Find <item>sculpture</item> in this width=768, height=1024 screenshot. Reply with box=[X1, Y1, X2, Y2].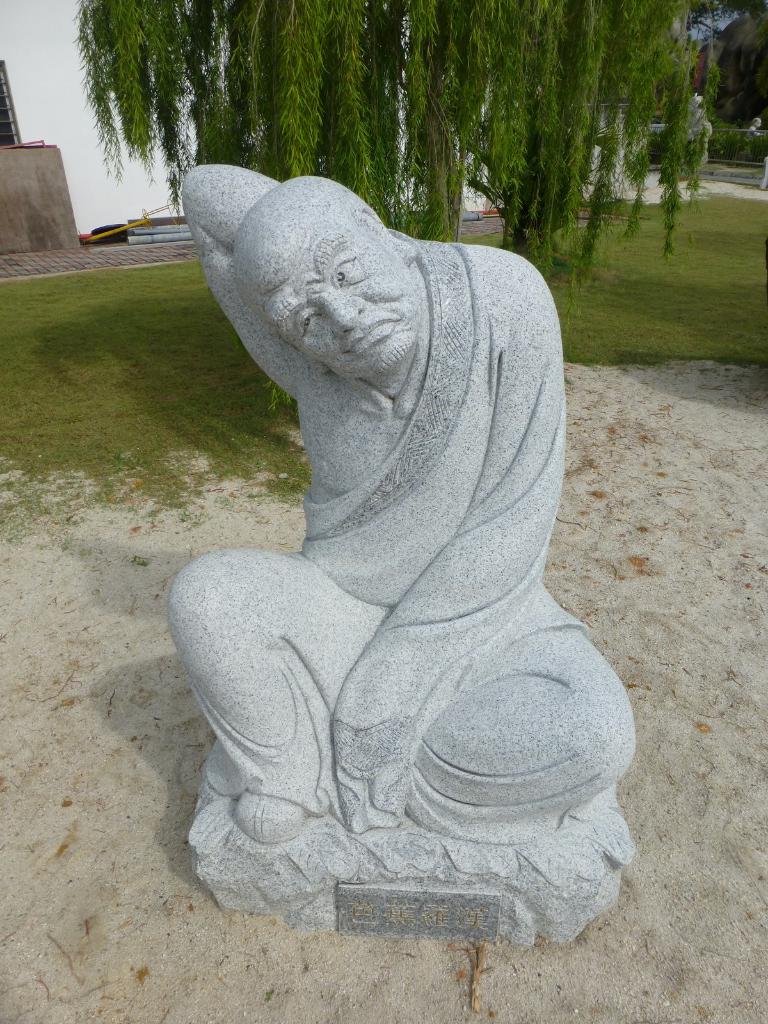
box=[156, 160, 641, 947].
